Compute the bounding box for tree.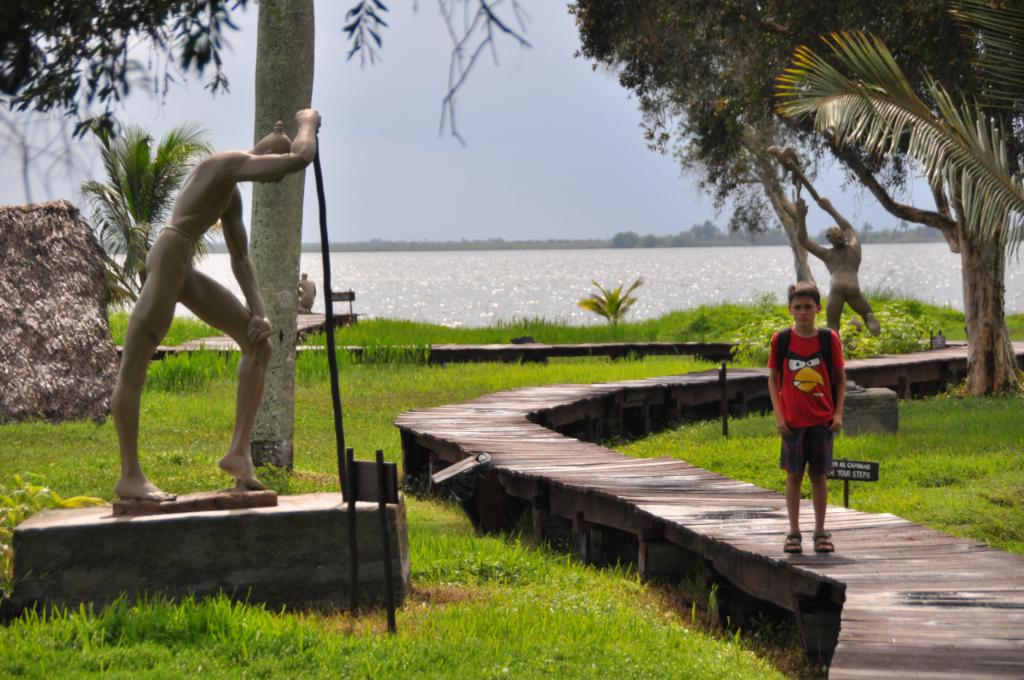
[x1=74, y1=120, x2=218, y2=292].
